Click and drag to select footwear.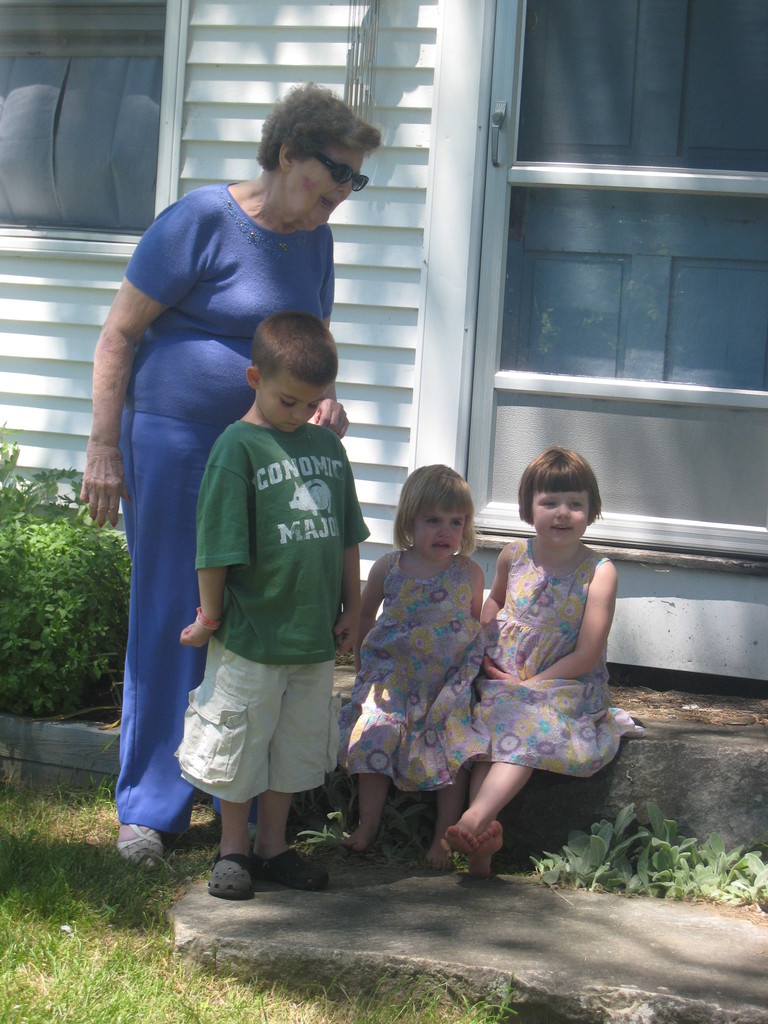
Selection: (251,833,331,894).
